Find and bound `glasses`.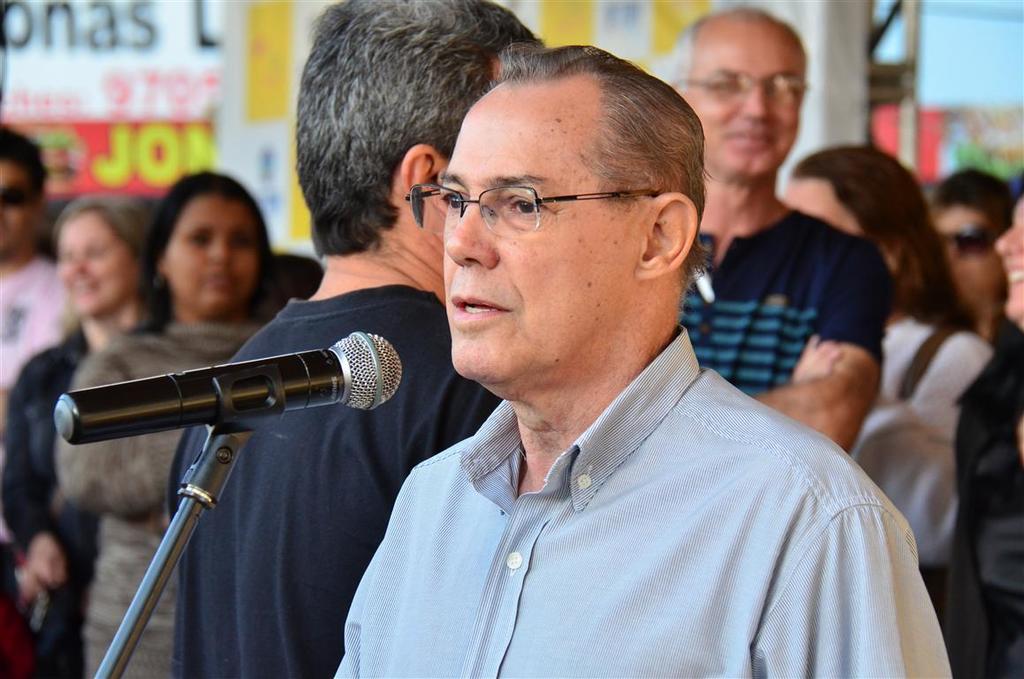
Bound: {"left": 666, "top": 65, "right": 810, "bottom": 105}.
